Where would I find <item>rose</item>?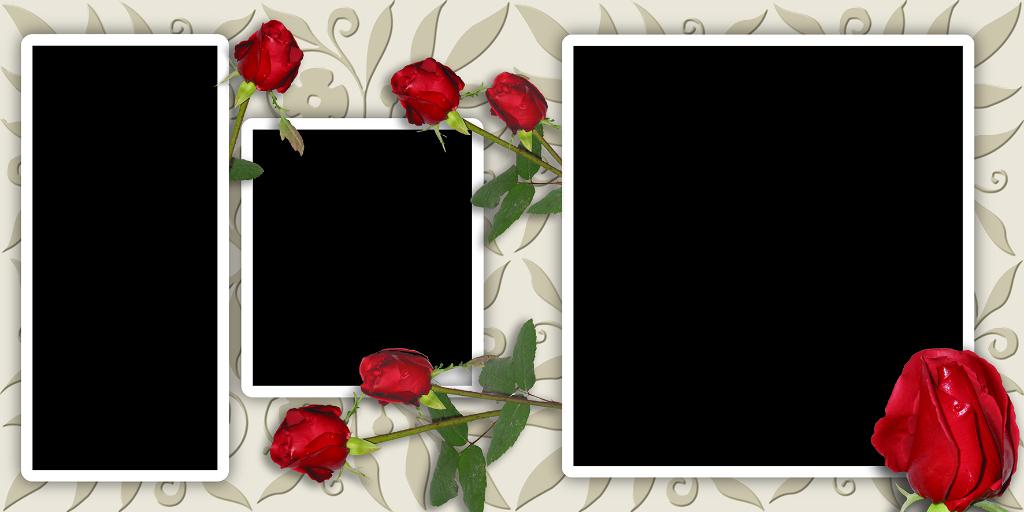
At 356:348:438:408.
